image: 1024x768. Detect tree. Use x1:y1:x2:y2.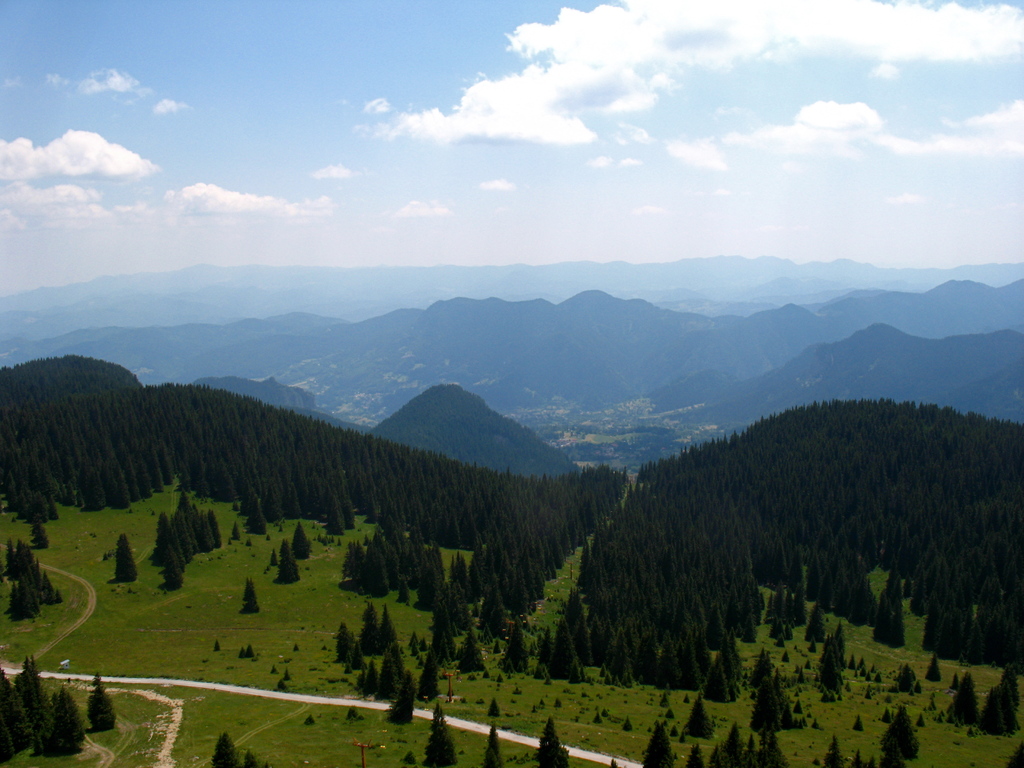
356:598:379:659.
